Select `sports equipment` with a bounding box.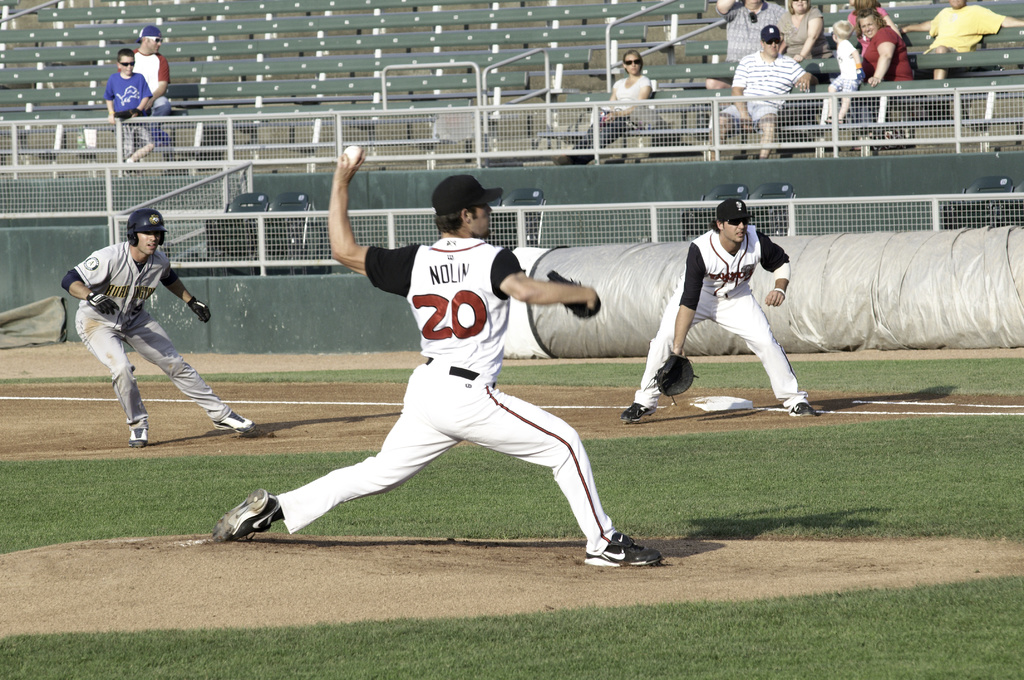
select_region(214, 489, 282, 544).
